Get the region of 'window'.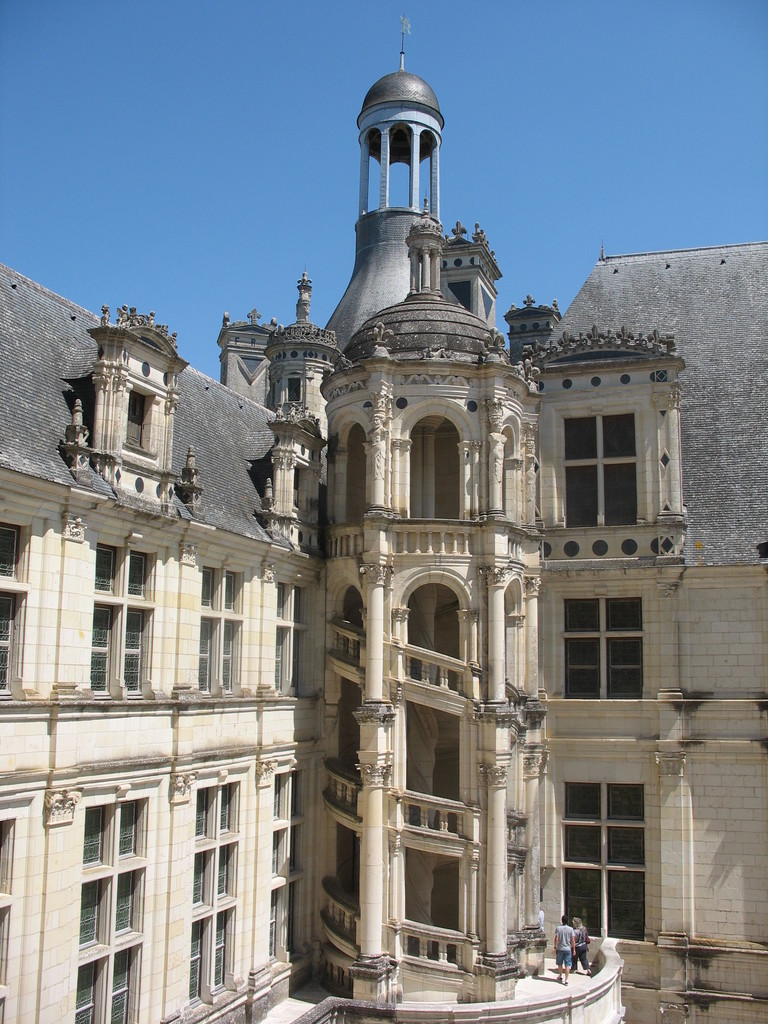
pyautogui.locateOnScreen(0, 511, 47, 705).
